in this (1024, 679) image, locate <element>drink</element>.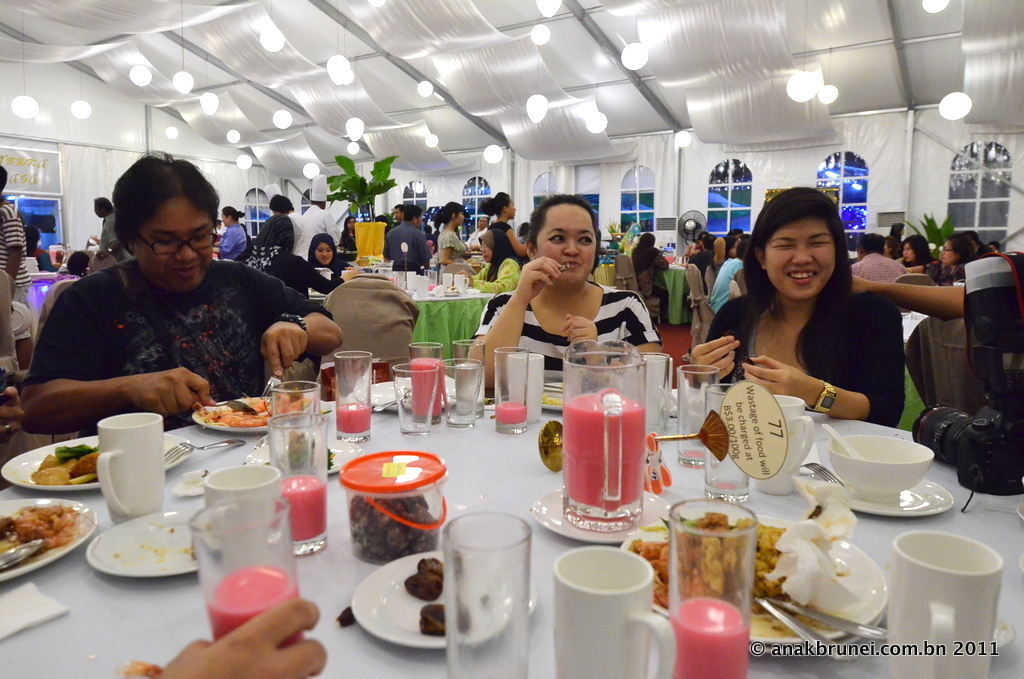
Bounding box: x1=337, y1=404, x2=366, y2=433.
